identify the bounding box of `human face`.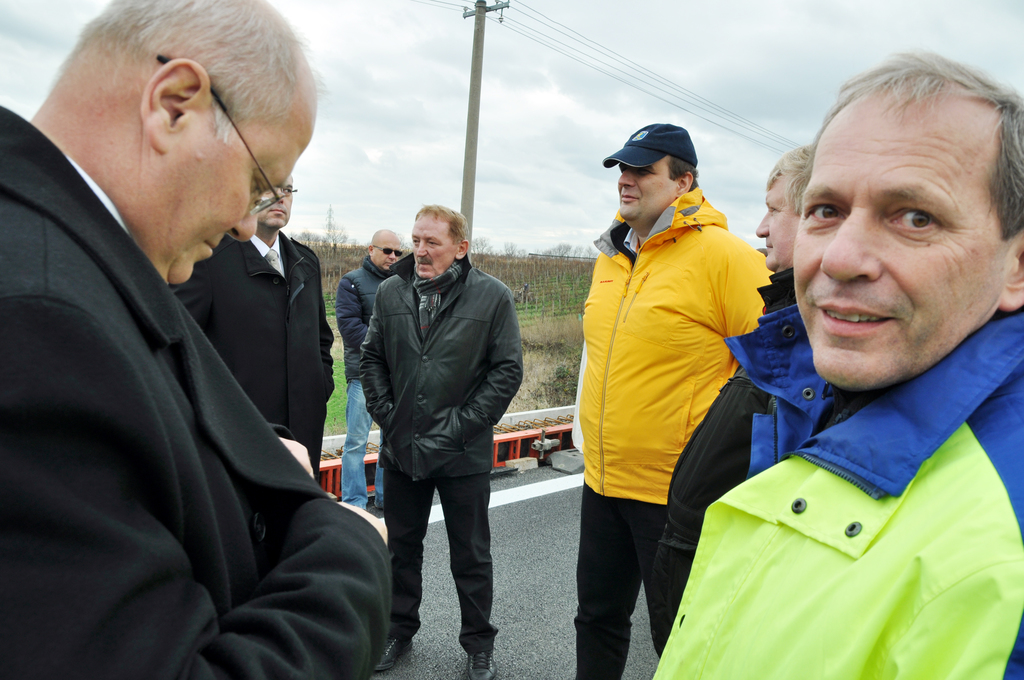
[756,175,799,269].
